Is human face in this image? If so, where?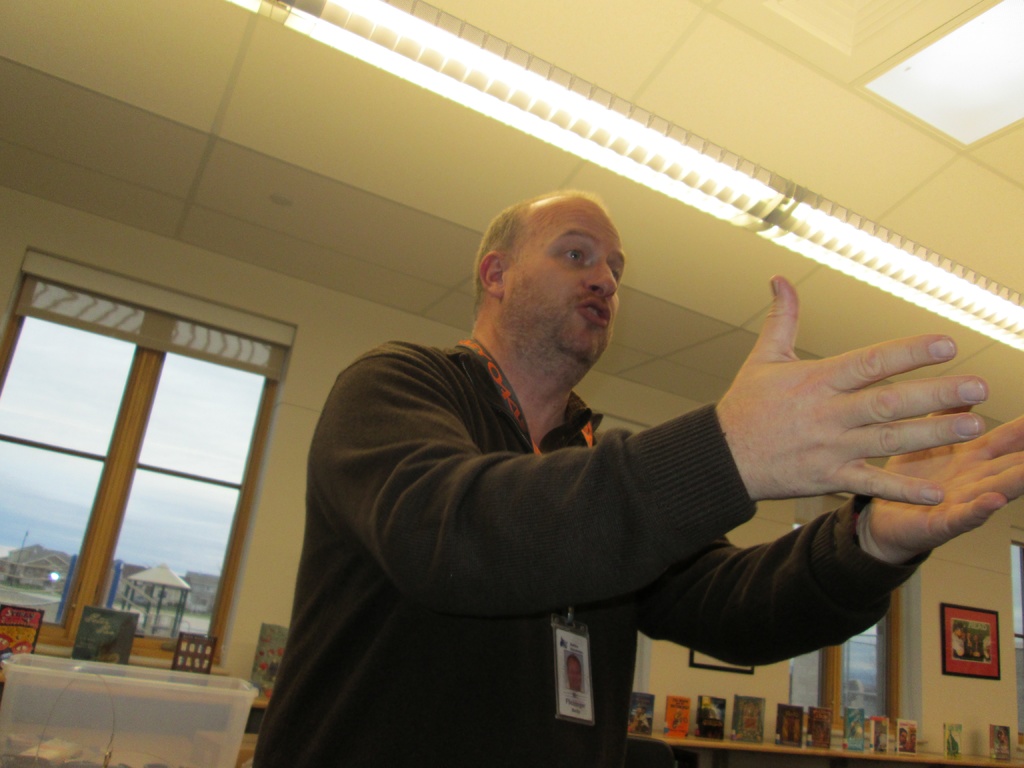
Yes, at box(499, 197, 629, 364).
